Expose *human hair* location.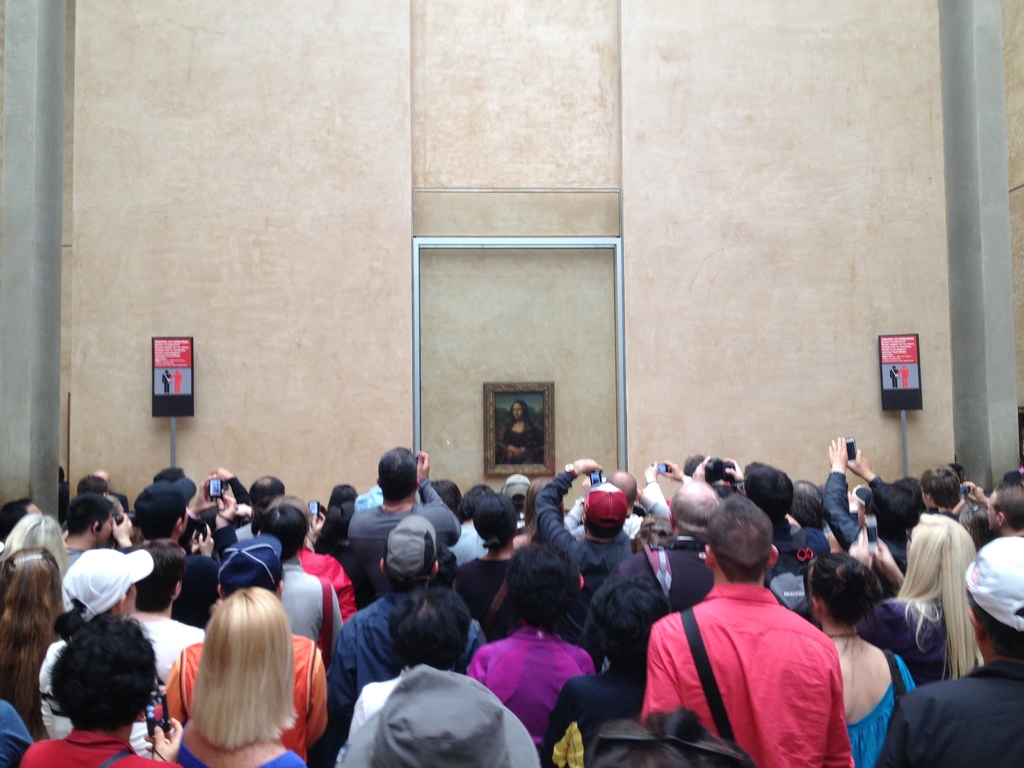
Exposed at Rect(672, 497, 714, 540).
